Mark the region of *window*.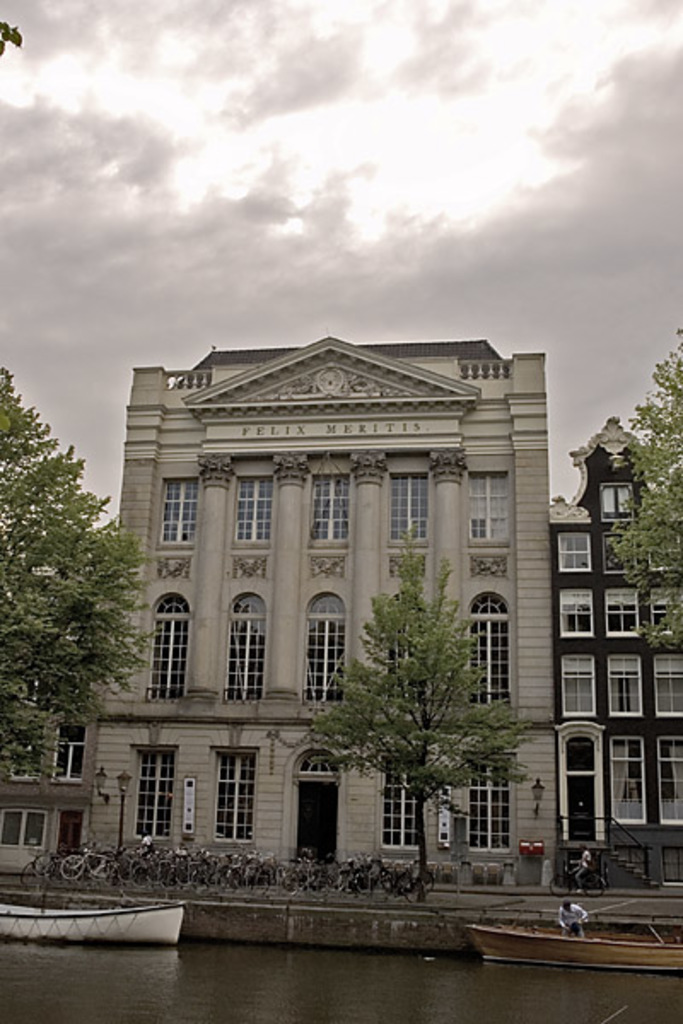
Region: 461 746 509 853.
